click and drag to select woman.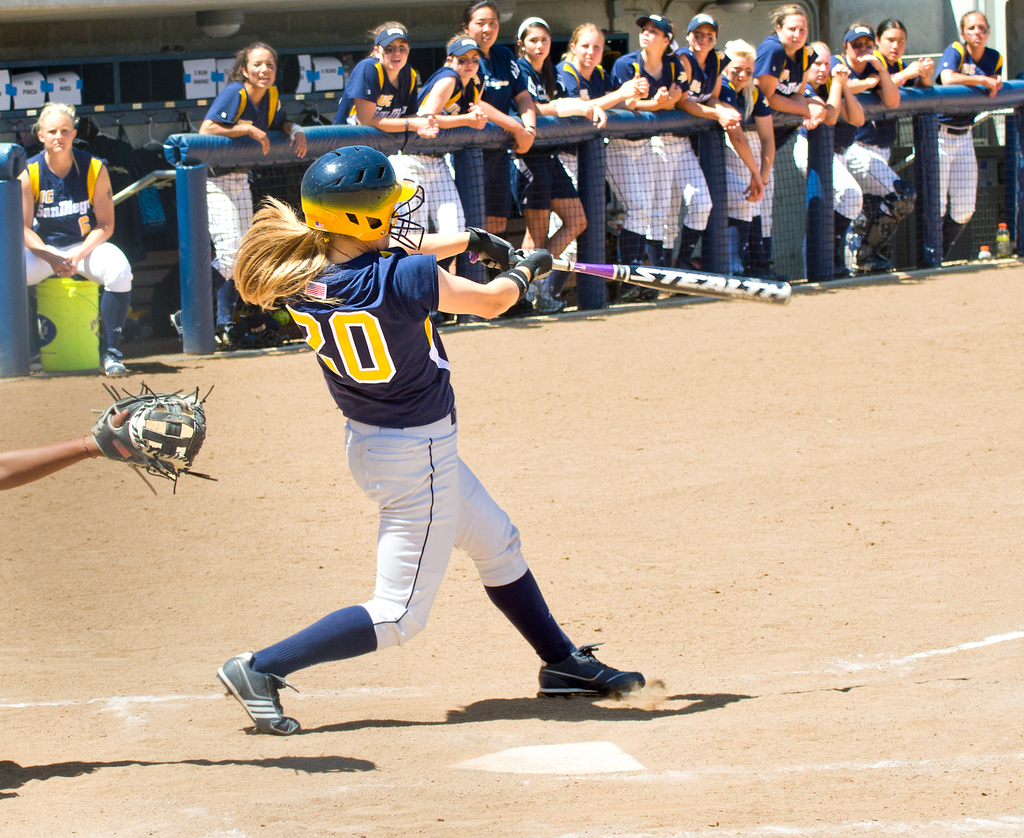
Selection: x1=925 y1=11 x2=1010 y2=267.
